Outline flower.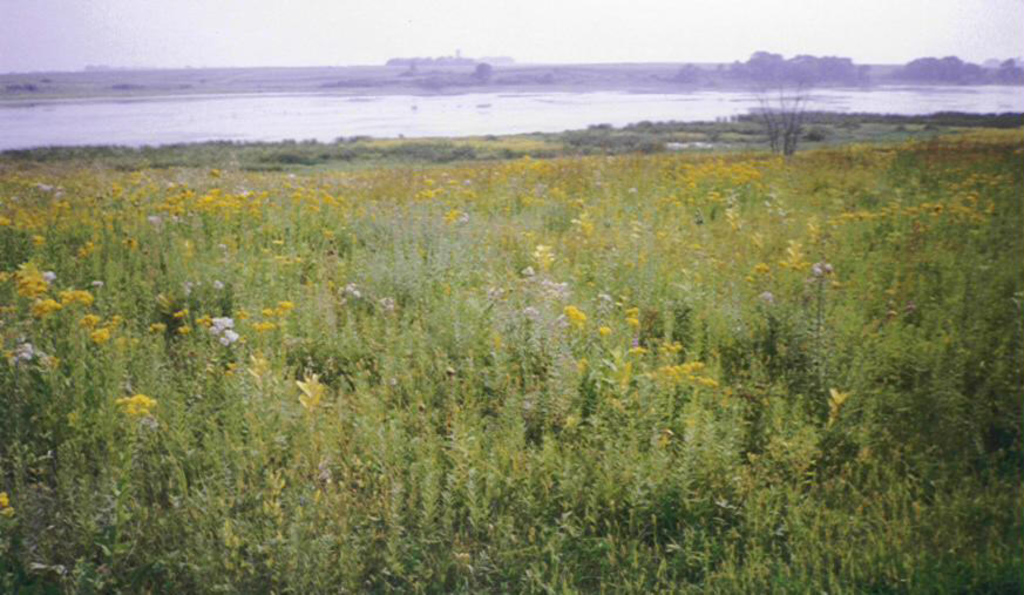
Outline: left=813, top=258, right=839, bottom=276.
